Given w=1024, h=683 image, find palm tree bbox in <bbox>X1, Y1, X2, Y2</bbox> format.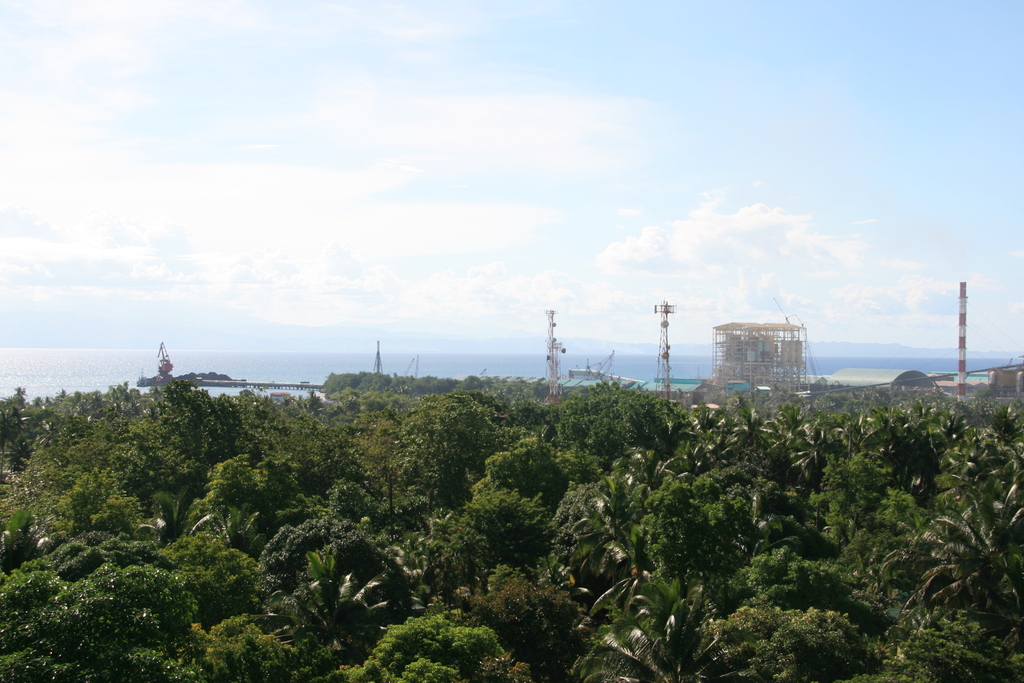
<bbox>221, 502, 268, 566</bbox>.
